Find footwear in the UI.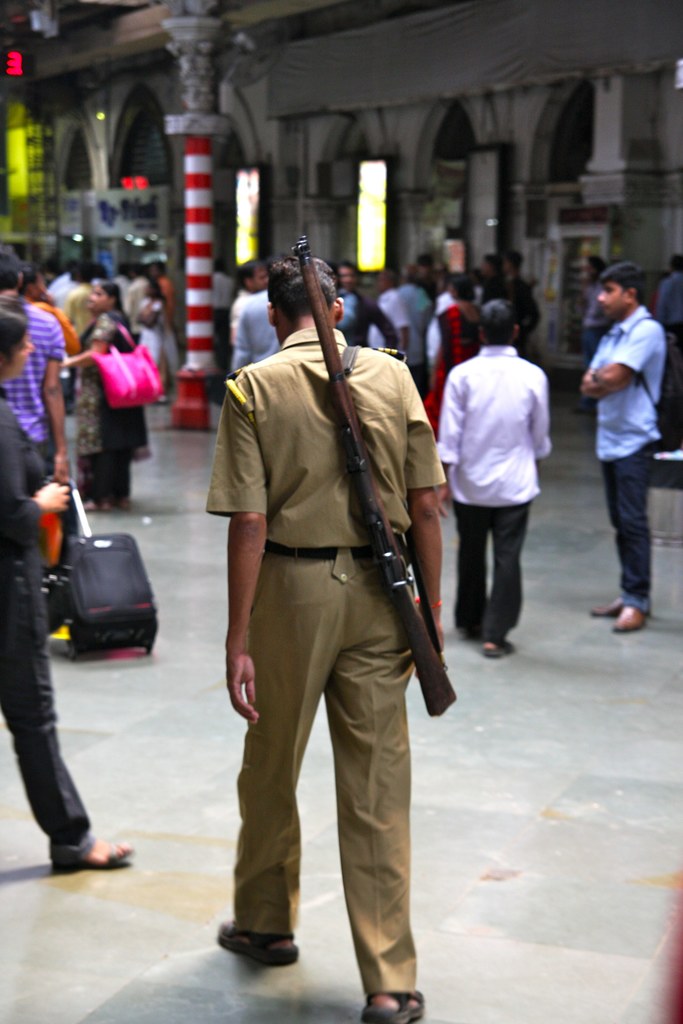
UI element at bbox=[614, 601, 655, 634].
